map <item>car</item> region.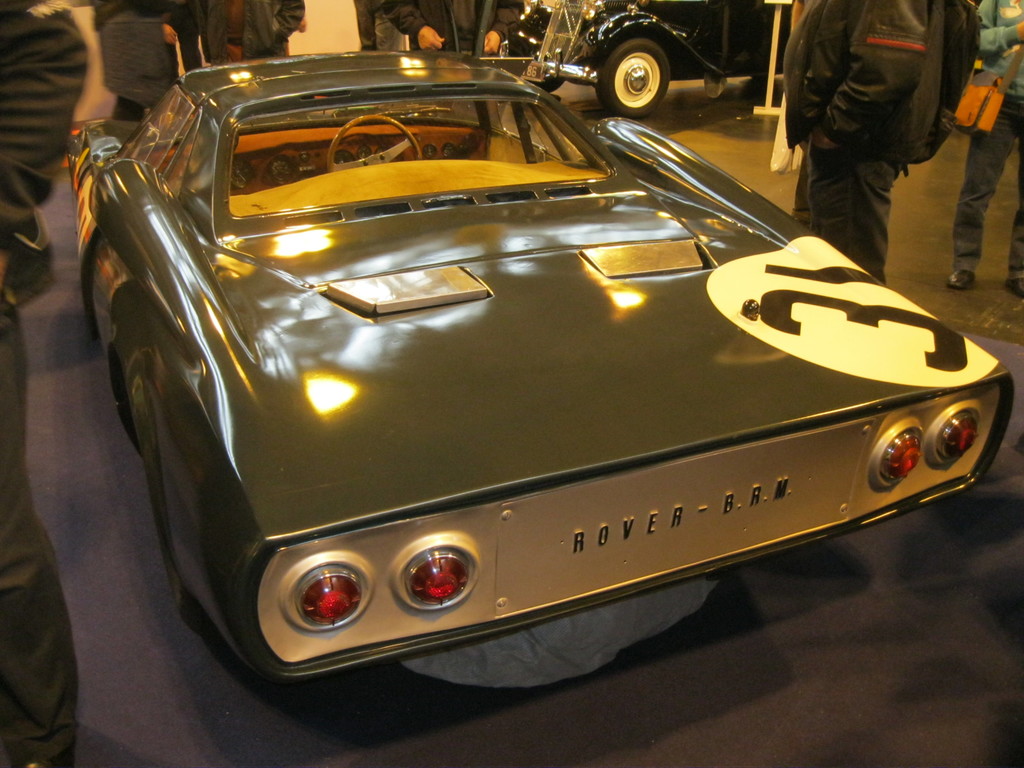
Mapped to 60/40/1018/682.
